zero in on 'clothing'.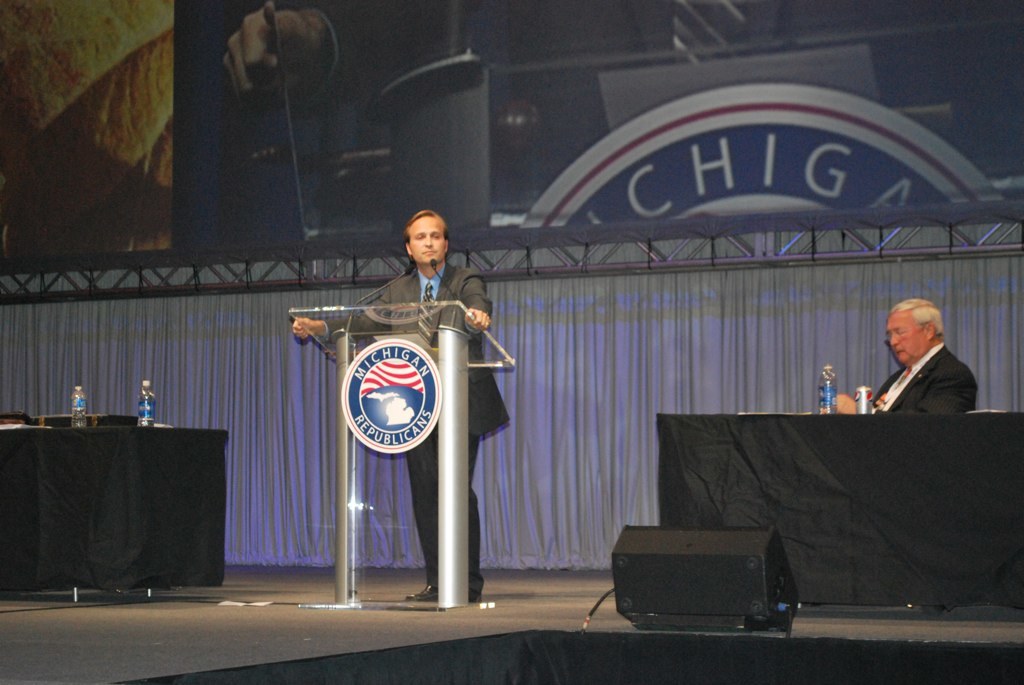
Zeroed in: 870, 338, 979, 414.
